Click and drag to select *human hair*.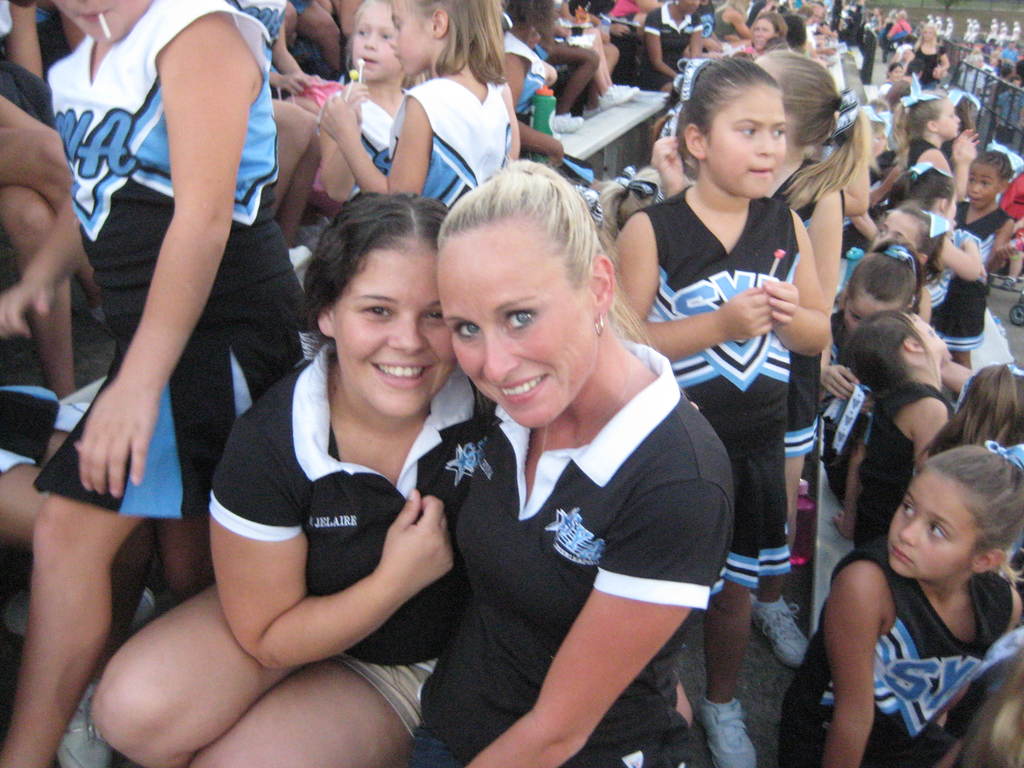
Selection: [888, 60, 902, 77].
